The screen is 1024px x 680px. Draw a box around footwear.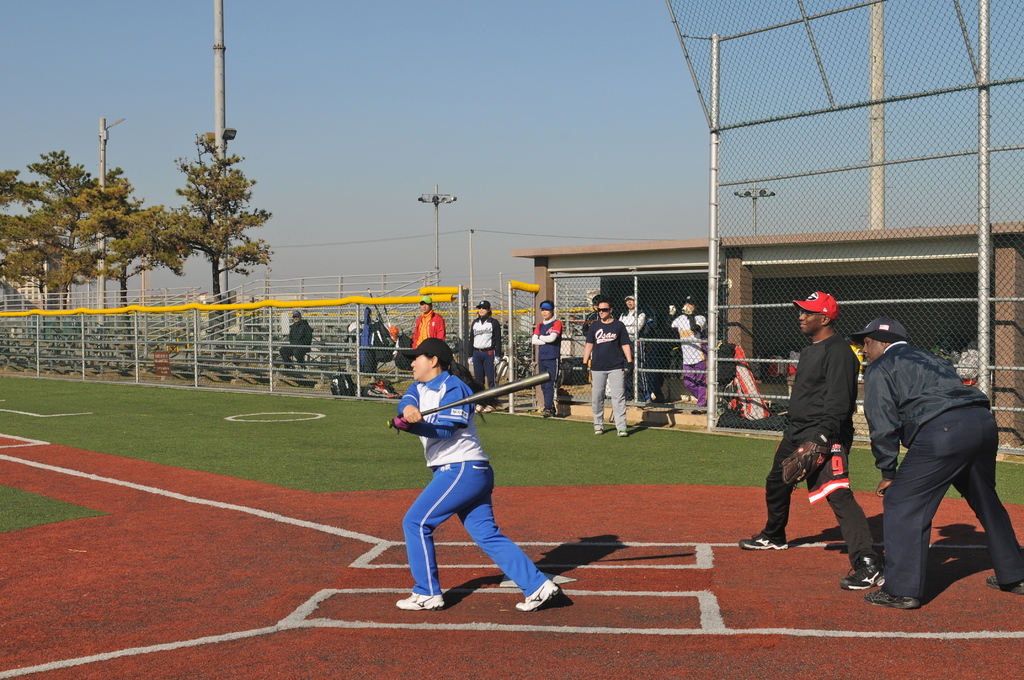
(538, 407, 550, 416).
